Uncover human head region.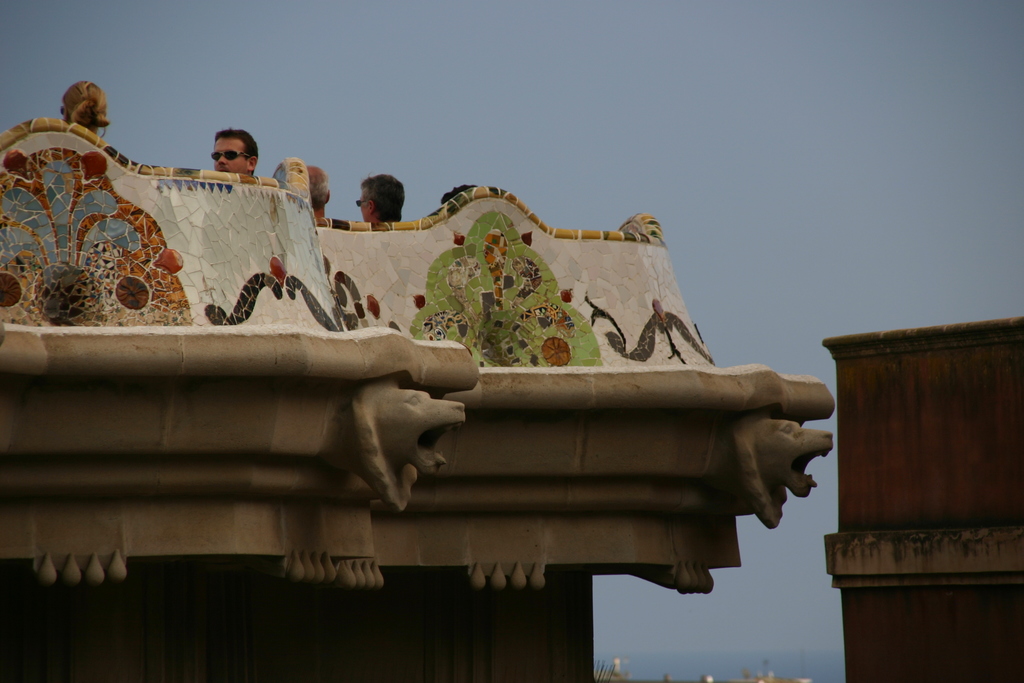
Uncovered: x1=63, y1=79, x2=104, y2=136.
